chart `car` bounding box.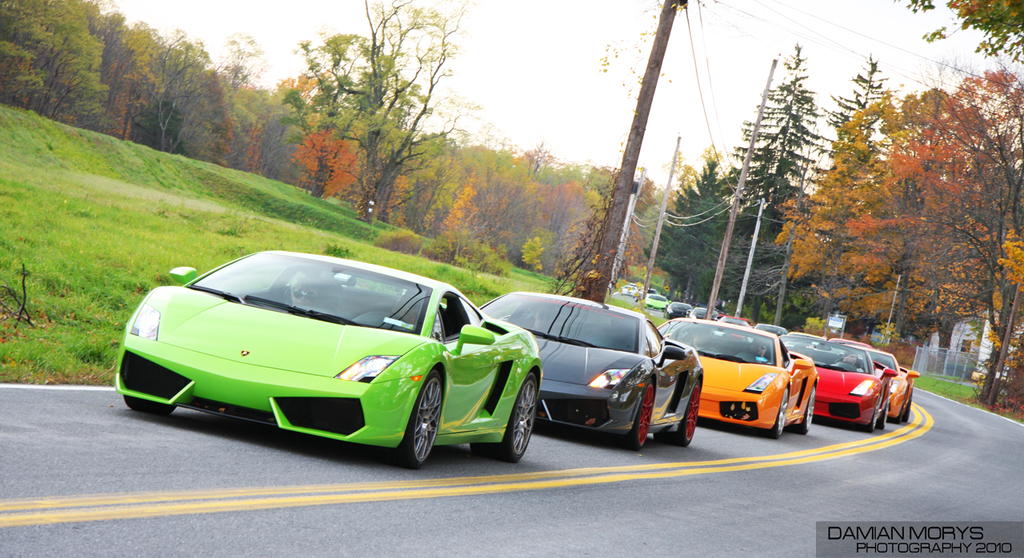
Charted: (x1=116, y1=250, x2=535, y2=460).
